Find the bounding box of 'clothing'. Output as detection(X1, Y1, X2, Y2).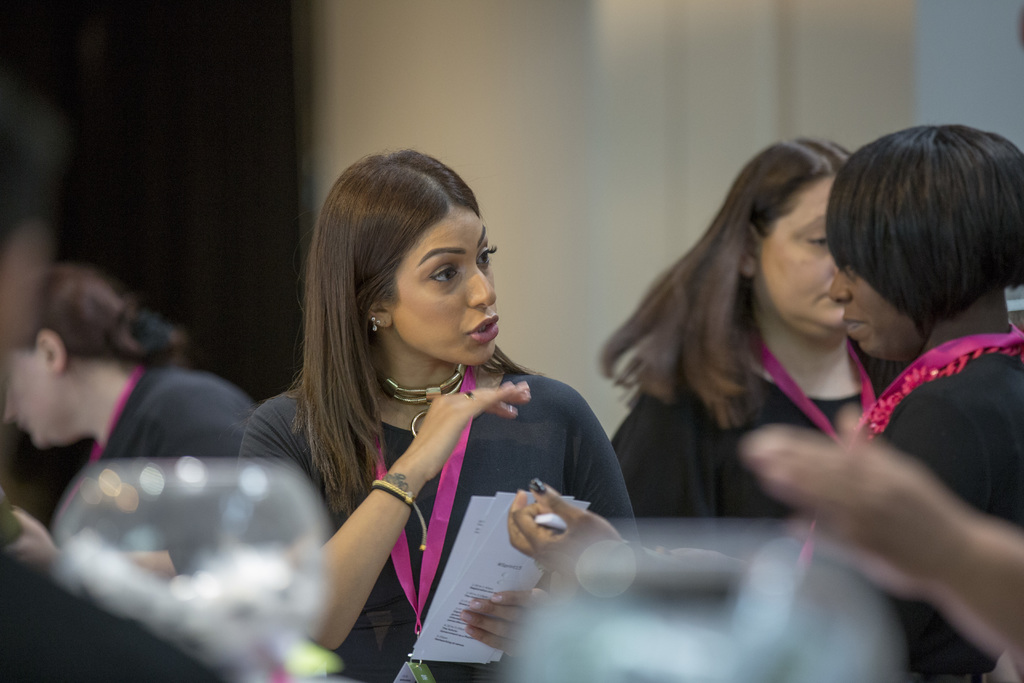
detection(787, 327, 1023, 682).
